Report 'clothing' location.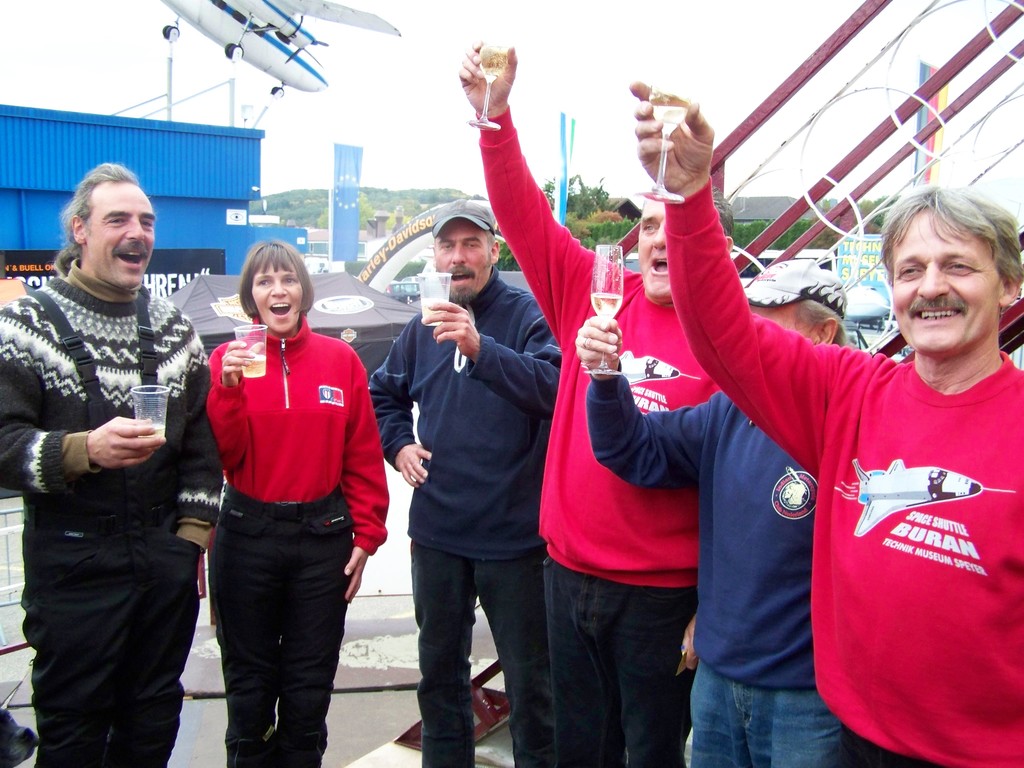
Report: x1=208, y1=312, x2=390, y2=767.
